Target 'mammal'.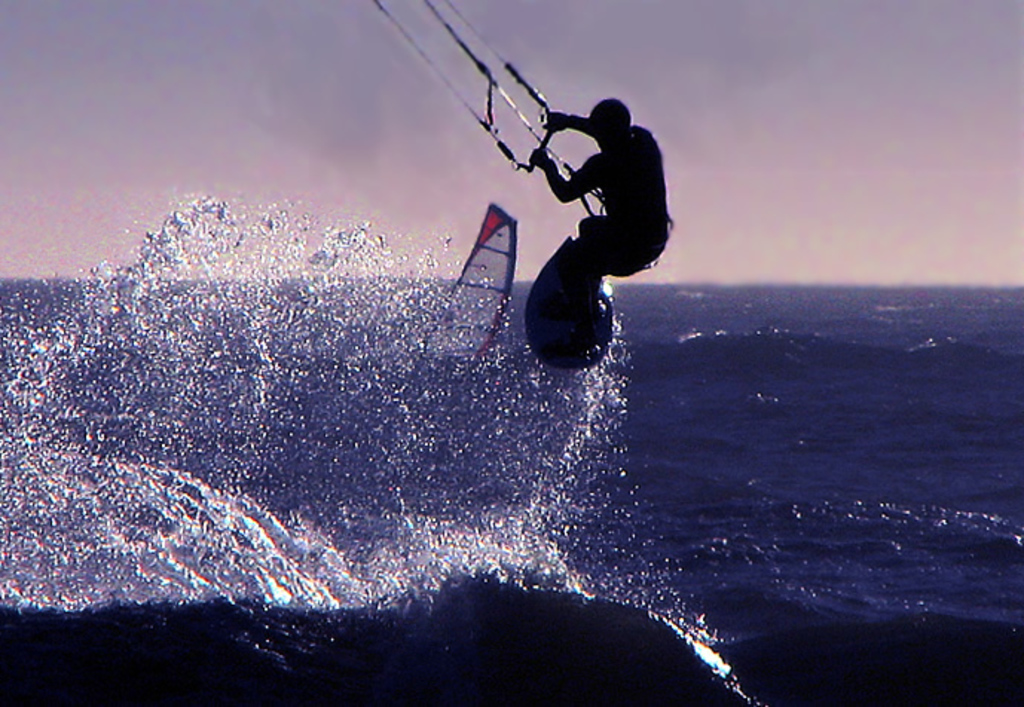
Target region: bbox(504, 97, 673, 349).
